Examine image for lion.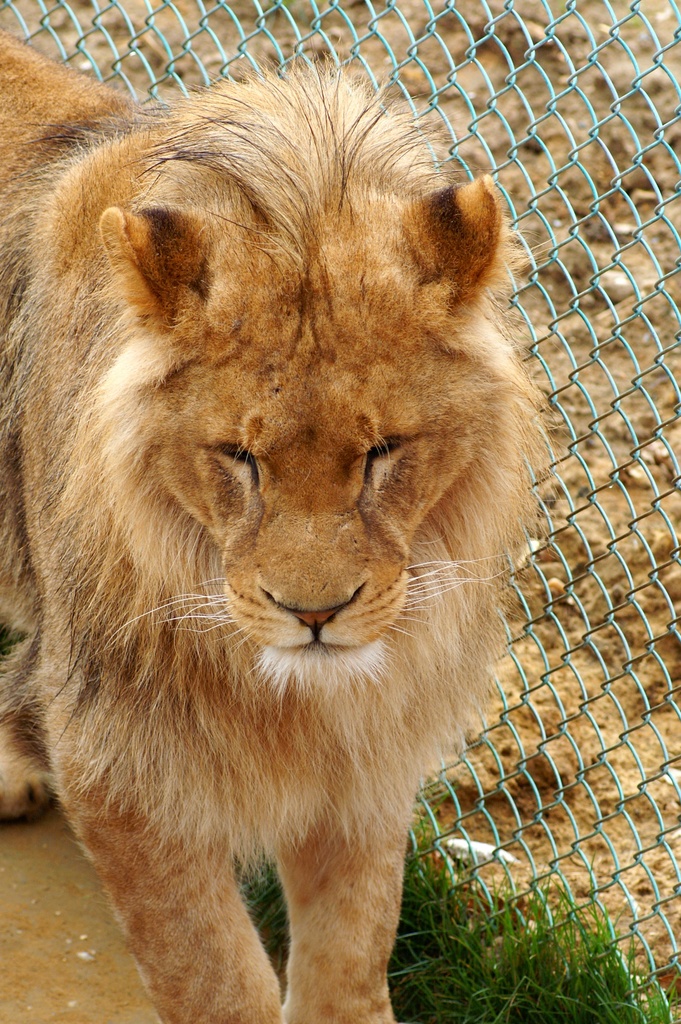
Examination result: <bbox>0, 29, 550, 1023</bbox>.
